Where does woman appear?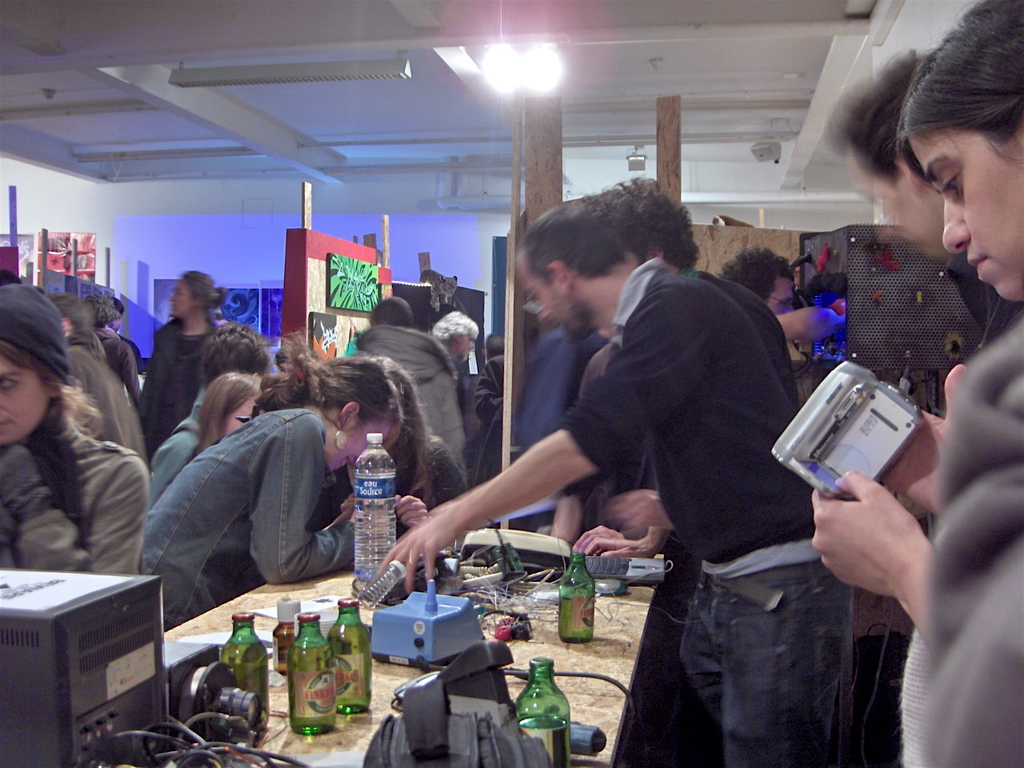
Appears at bbox(136, 335, 410, 643).
